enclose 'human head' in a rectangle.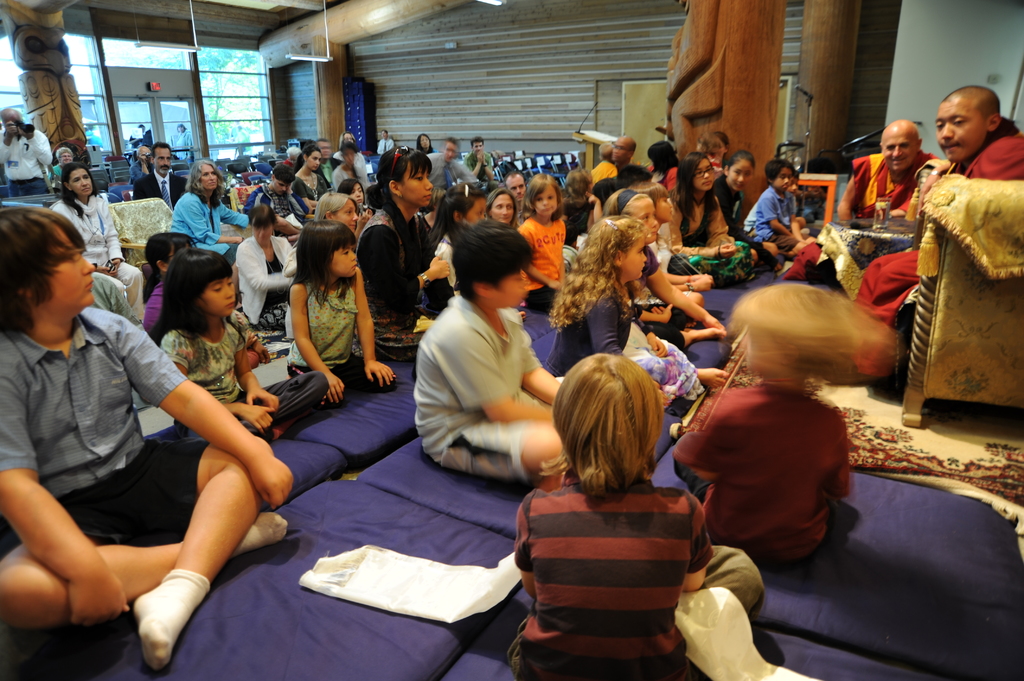
[x1=301, y1=143, x2=321, y2=168].
